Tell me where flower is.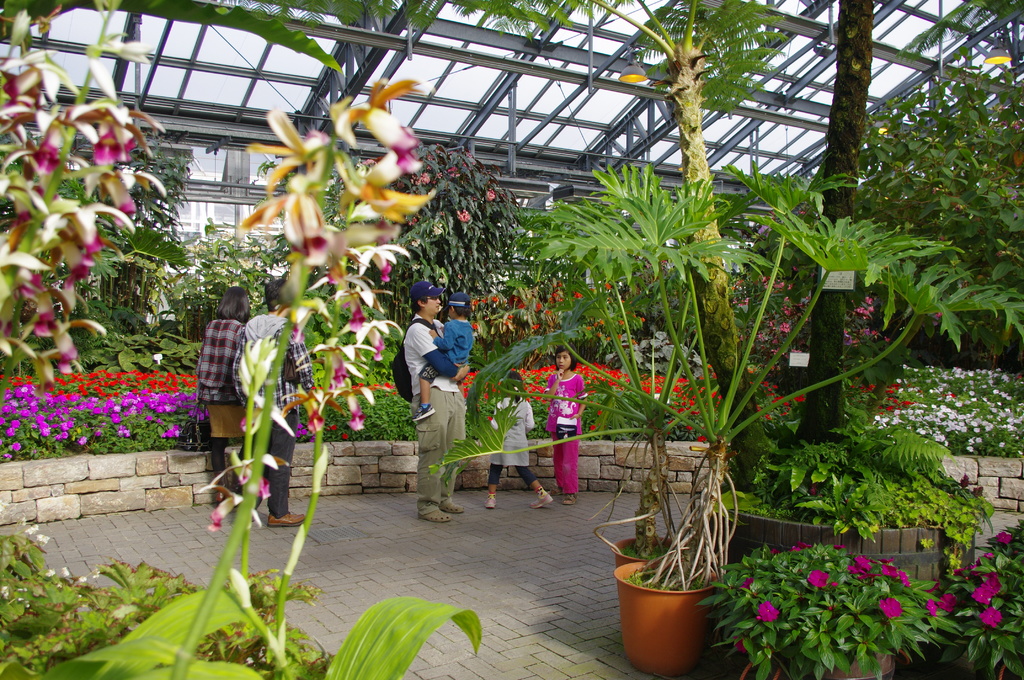
flower is at <box>790,544,802,556</box>.
